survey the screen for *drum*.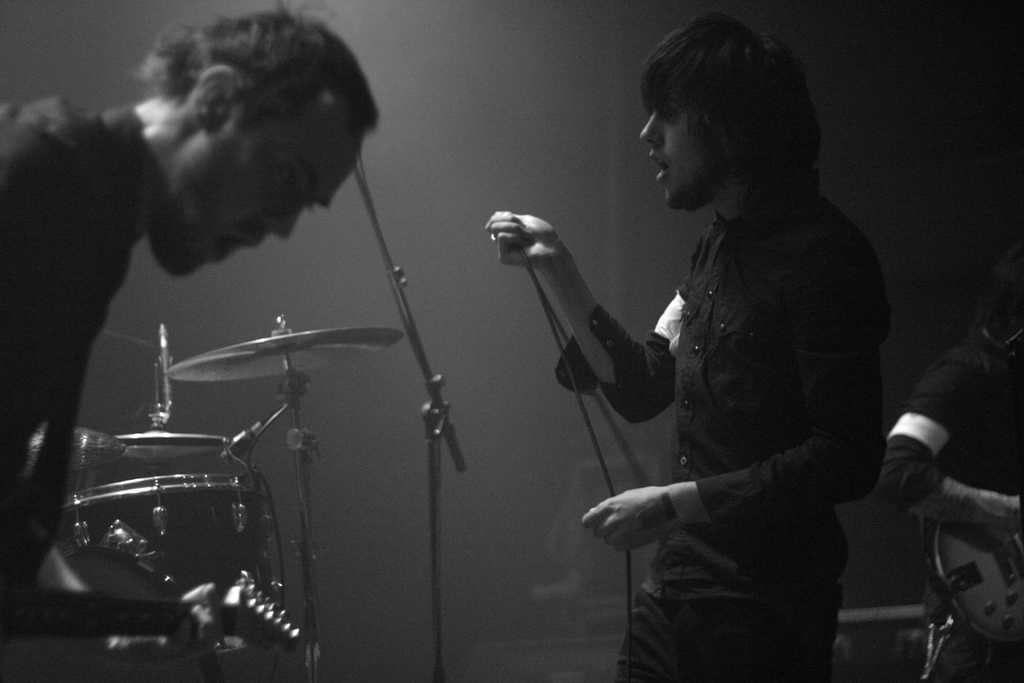
Survey found: 61, 476, 271, 598.
